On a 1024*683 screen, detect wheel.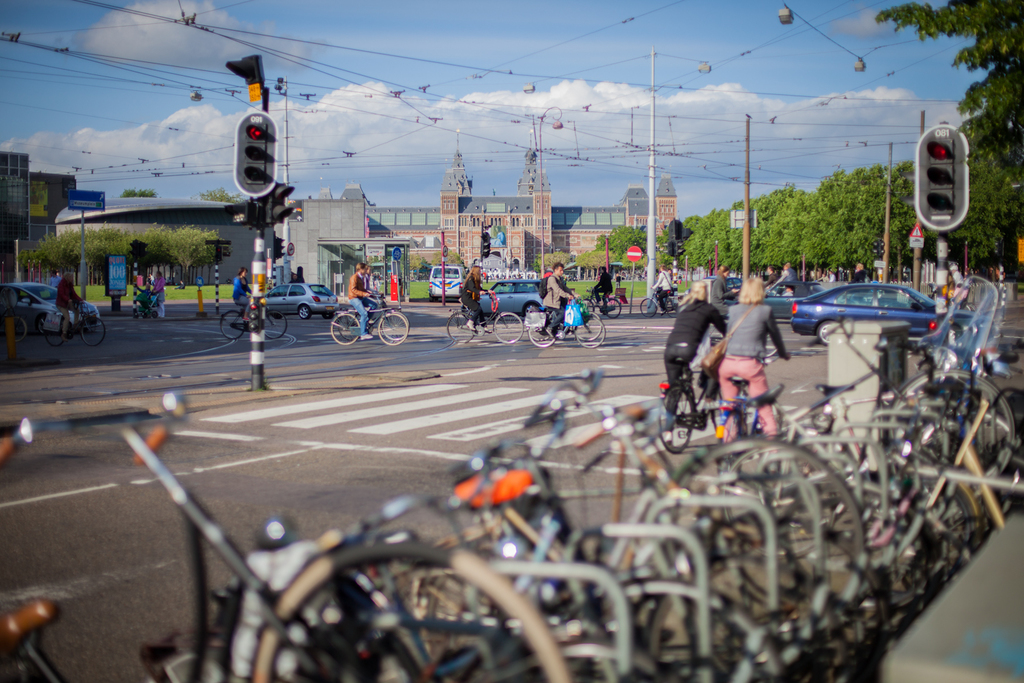
[left=324, top=313, right=334, bottom=319].
